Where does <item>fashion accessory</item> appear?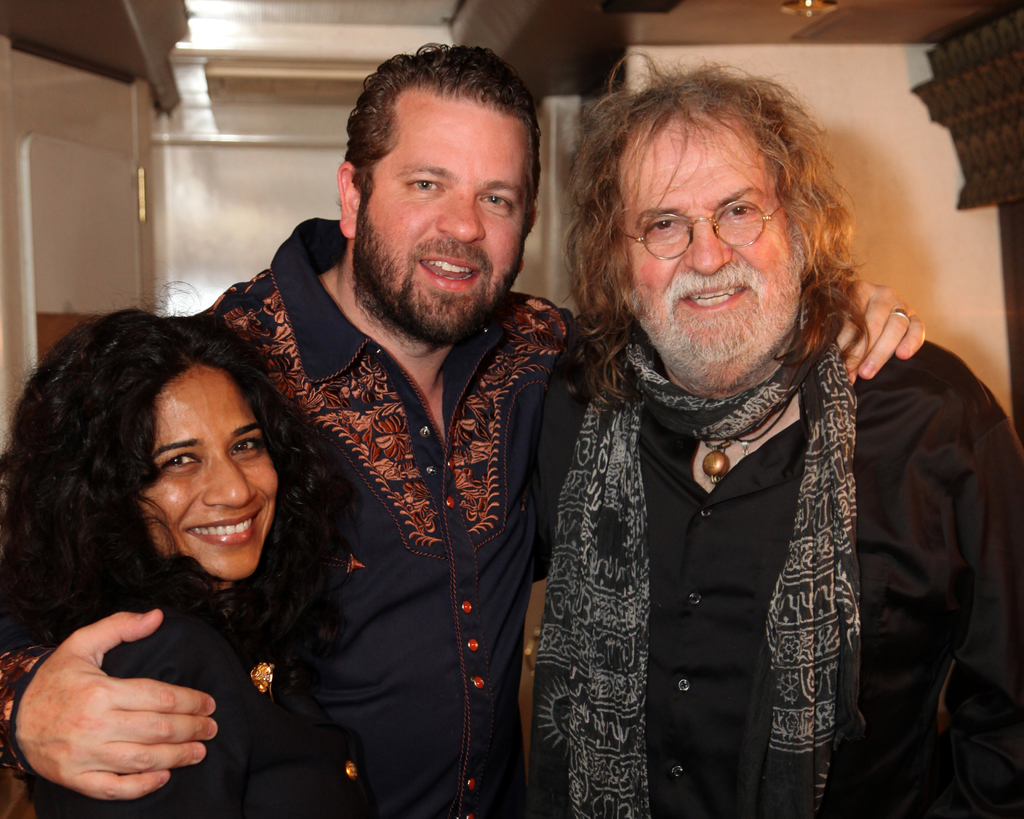
Appears at bbox=(703, 441, 735, 483).
